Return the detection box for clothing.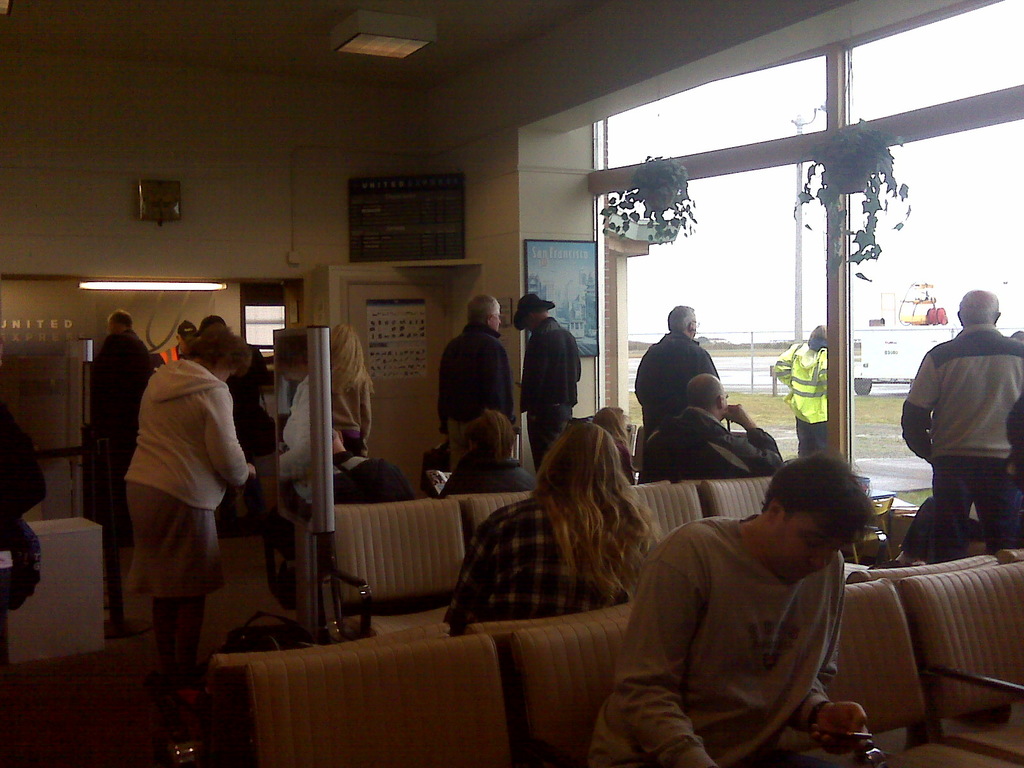
l=331, t=365, r=369, b=457.
